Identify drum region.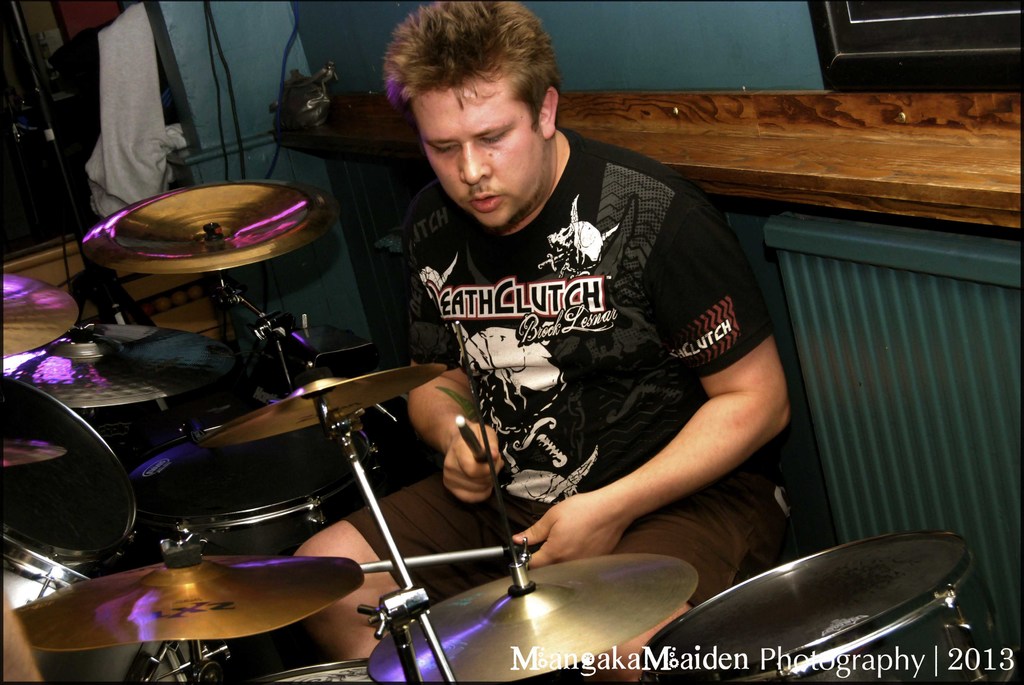
Region: <box>124,423,404,577</box>.
